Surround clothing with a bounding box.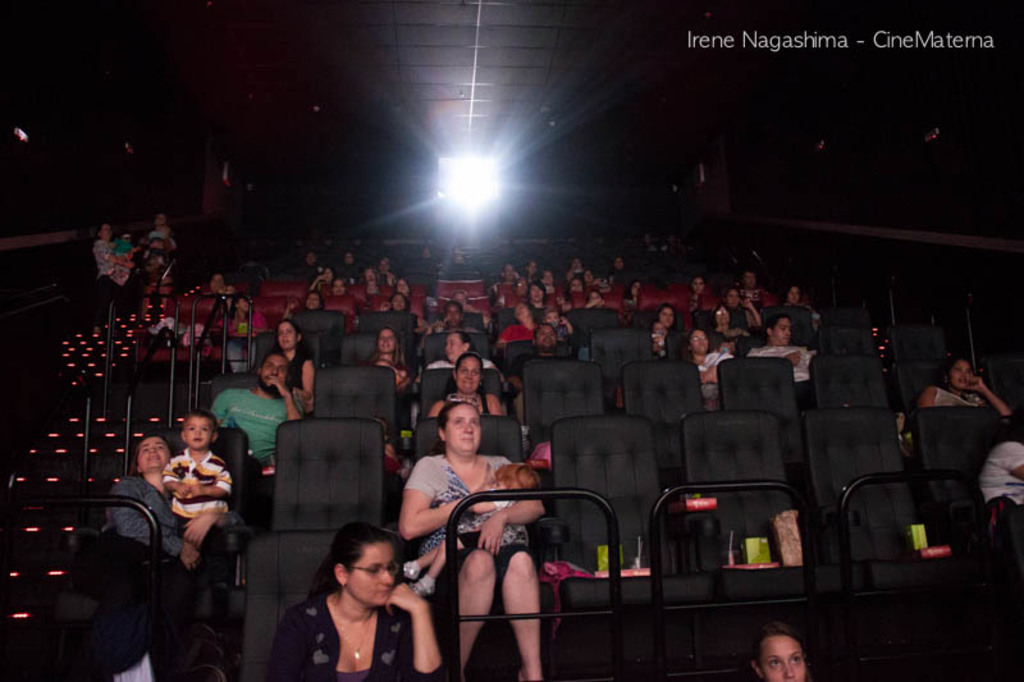
102,476,224,603.
